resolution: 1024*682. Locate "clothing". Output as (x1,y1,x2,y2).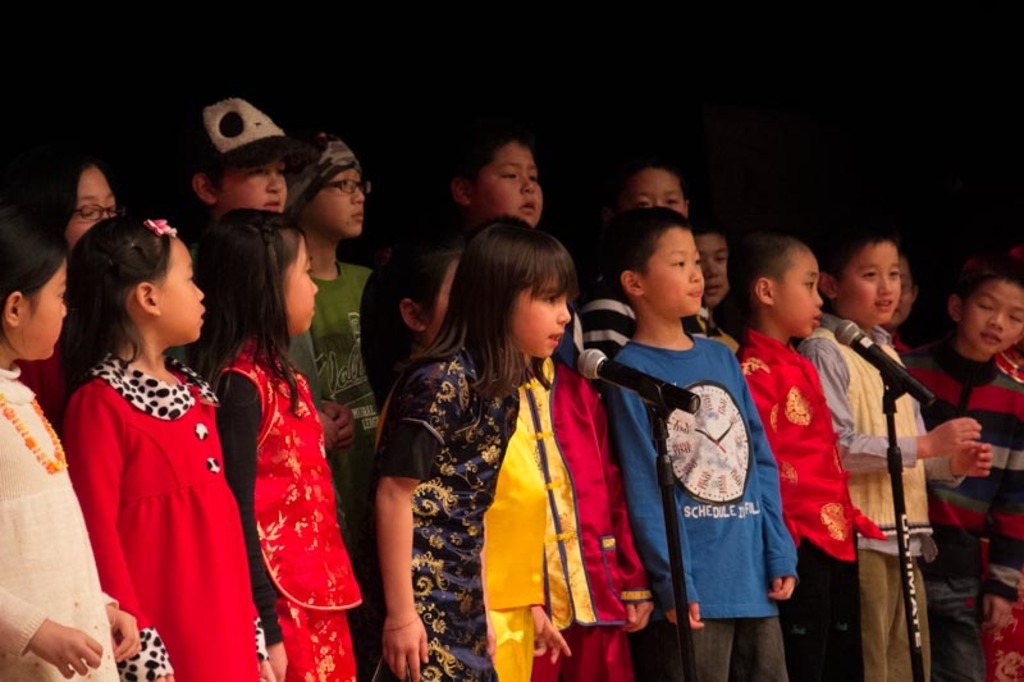
(677,302,726,344).
